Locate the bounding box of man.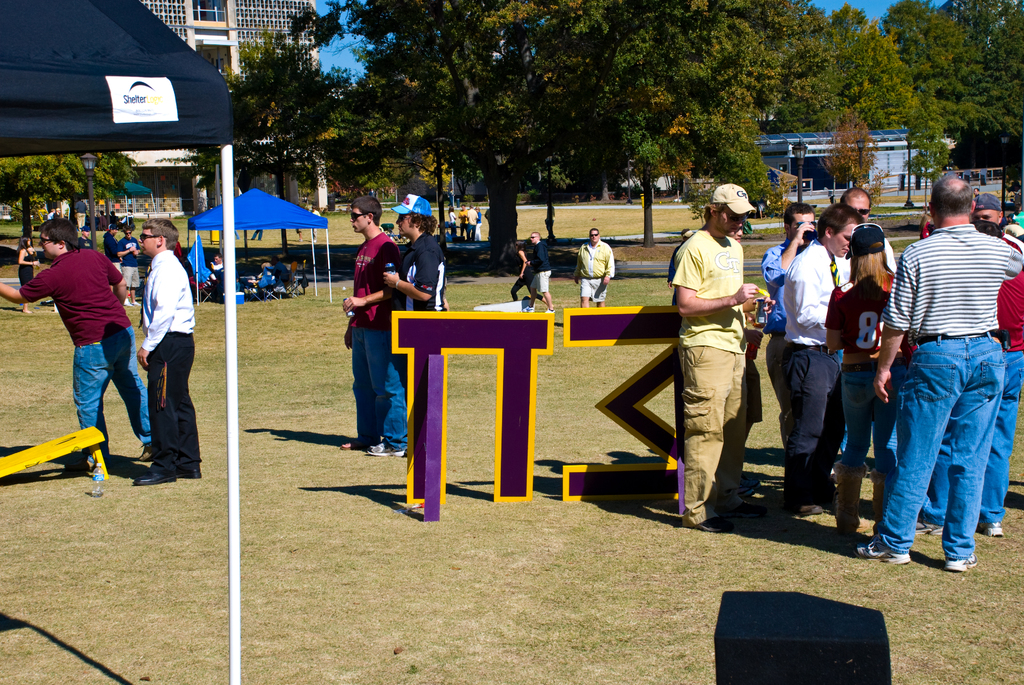
Bounding box: detection(972, 194, 1023, 254).
